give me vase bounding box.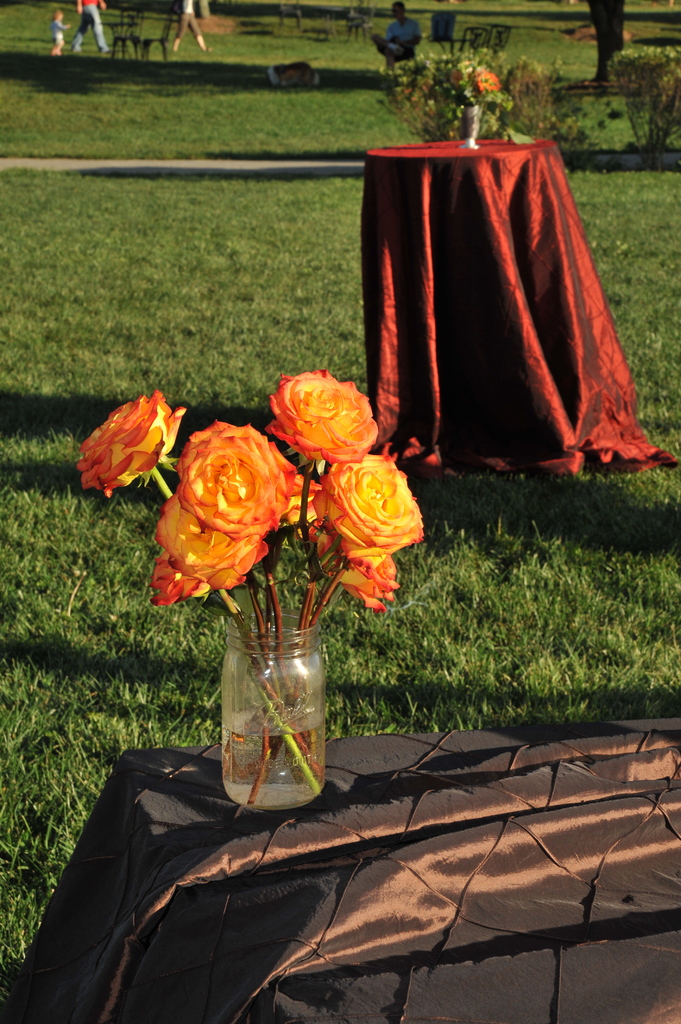
{"left": 463, "top": 99, "right": 482, "bottom": 150}.
